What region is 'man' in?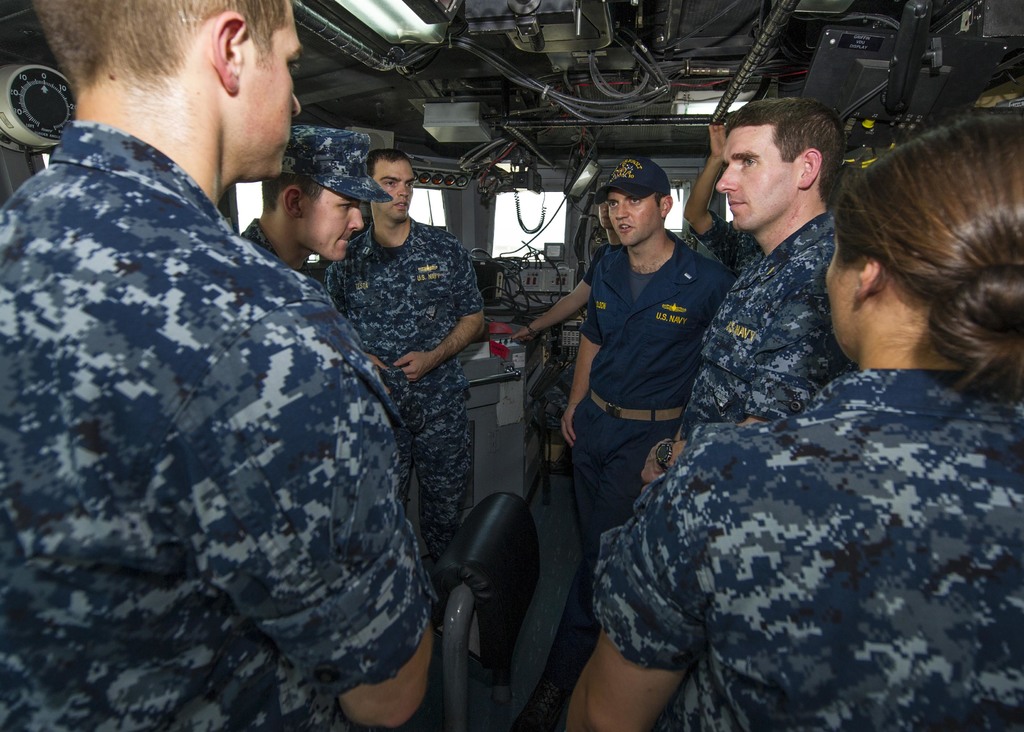
BBox(314, 149, 490, 573).
